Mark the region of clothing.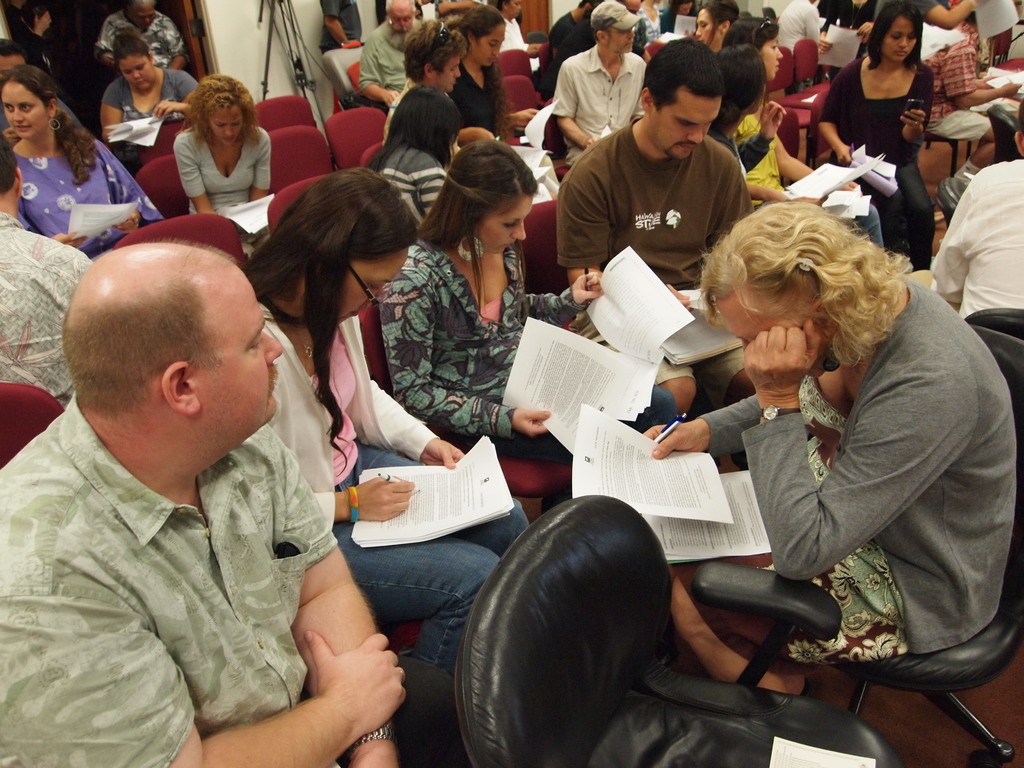
Region: 545, 45, 644, 175.
